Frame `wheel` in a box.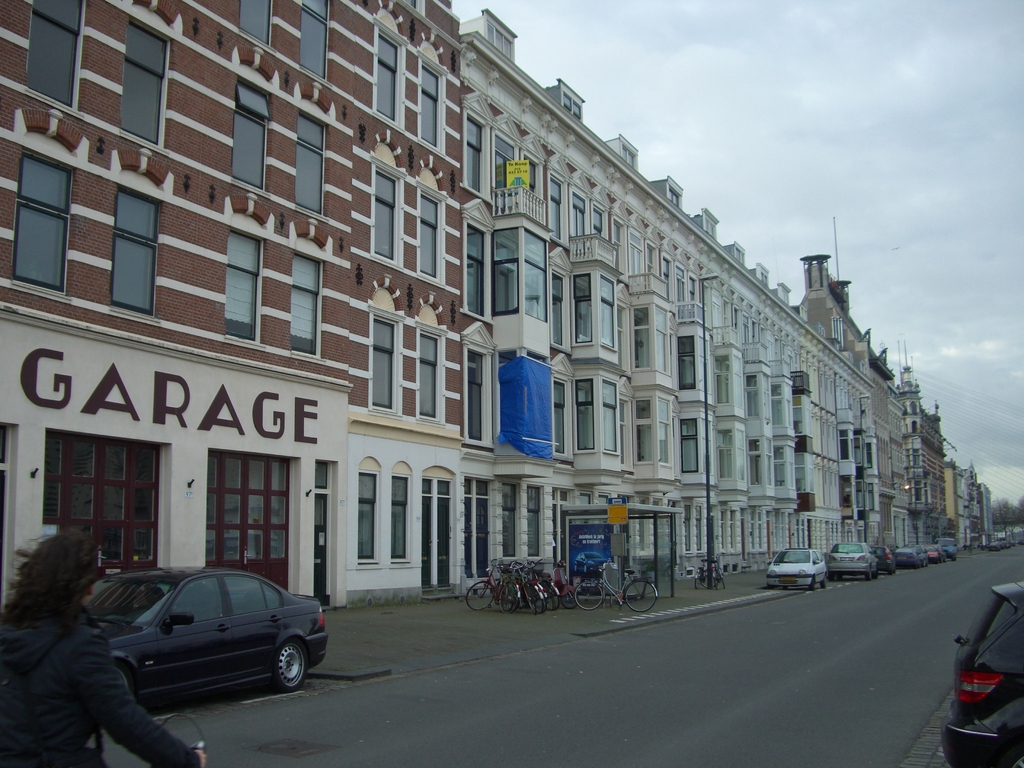
bbox=(497, 582, 516, 616).
